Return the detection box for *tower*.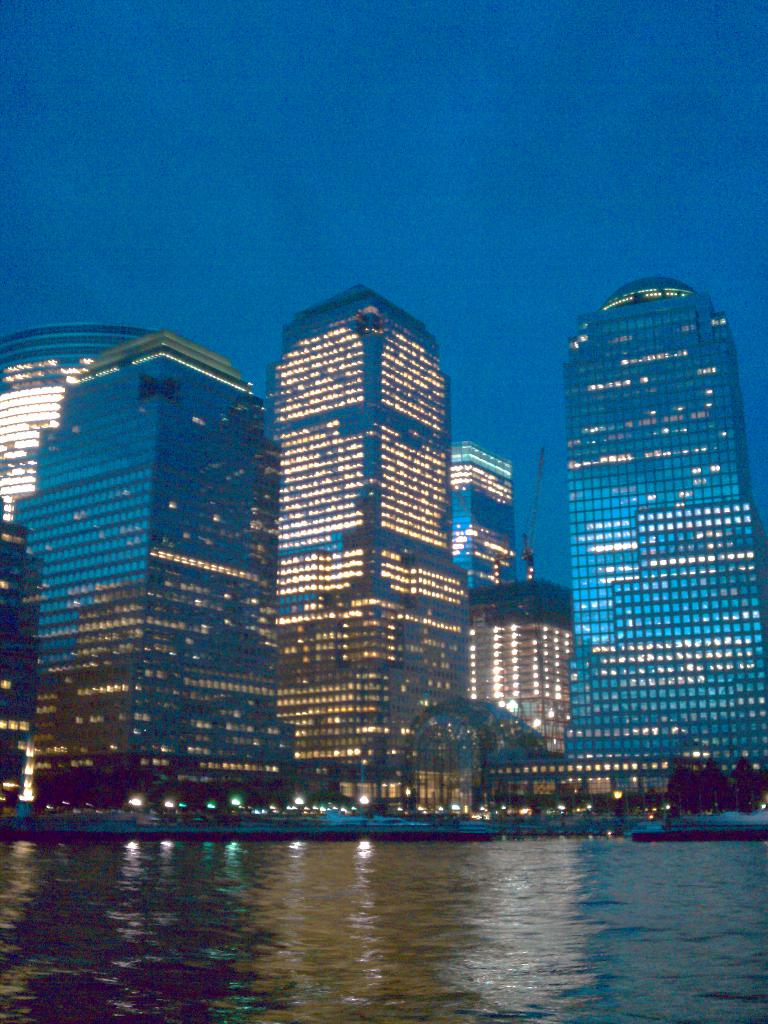
{"x1": 442, "y1": 433, "x2": 534, "y2": 624}.
